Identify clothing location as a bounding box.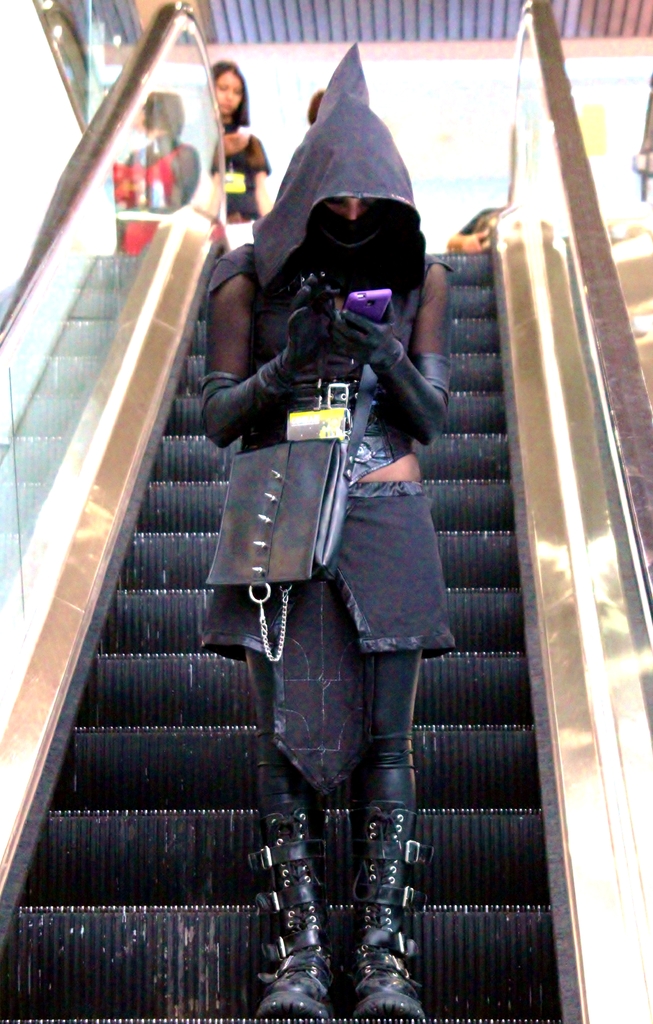
box(217, 127, 276, 264).
